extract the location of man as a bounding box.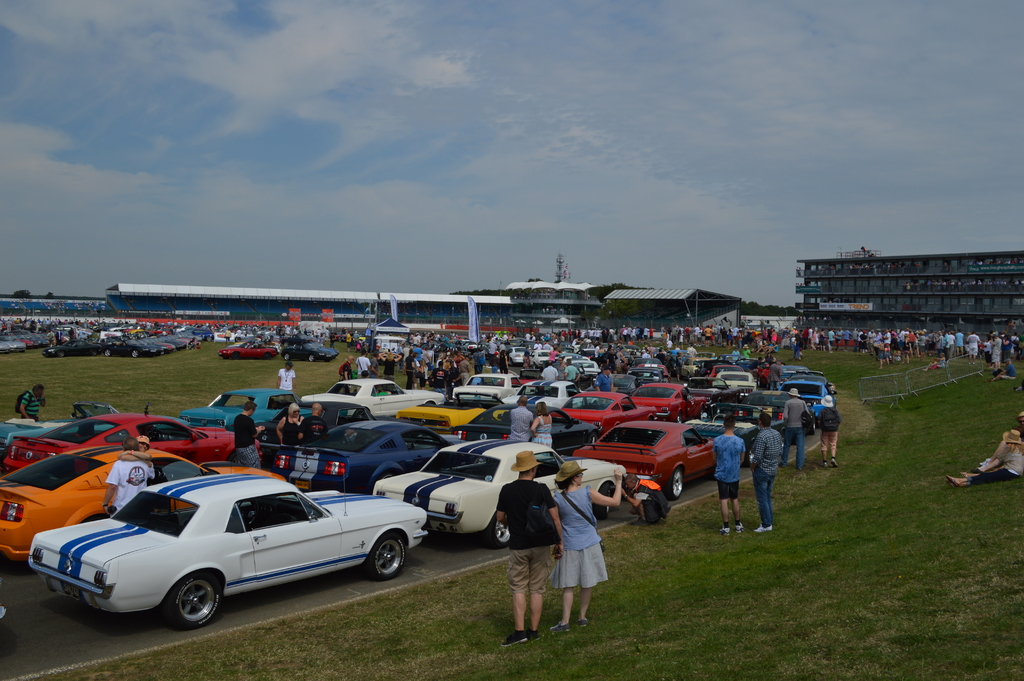
box=[346, 331, 353, 350].
